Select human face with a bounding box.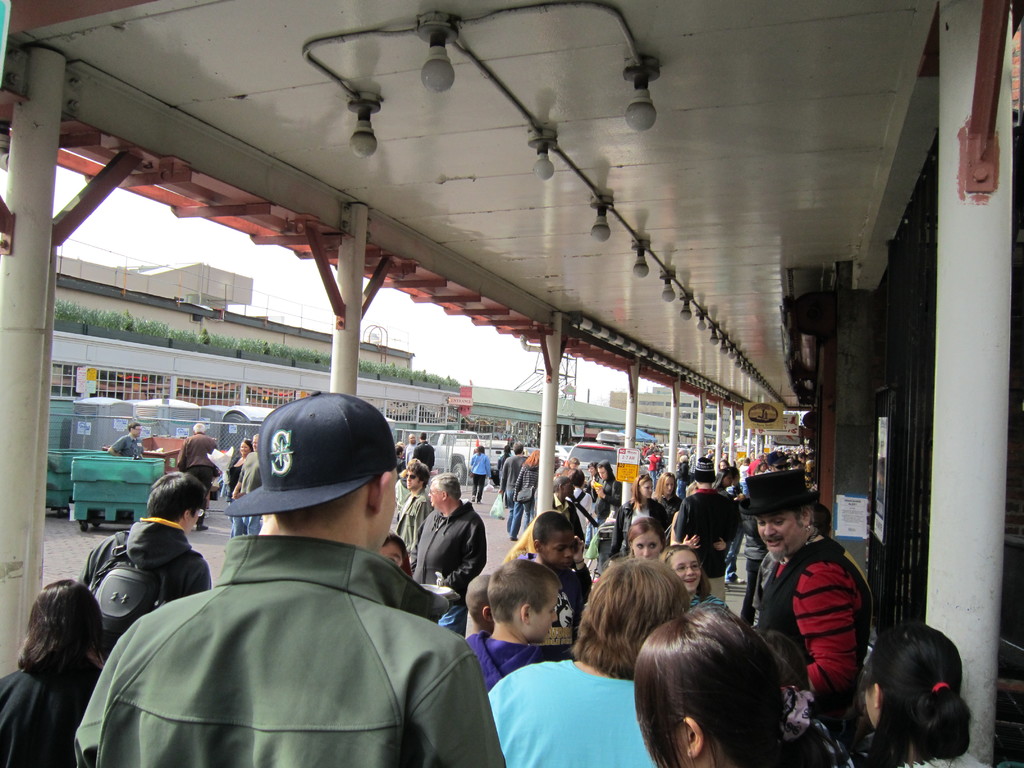
<bbox>754, 515, 803, 562</bbox>.
